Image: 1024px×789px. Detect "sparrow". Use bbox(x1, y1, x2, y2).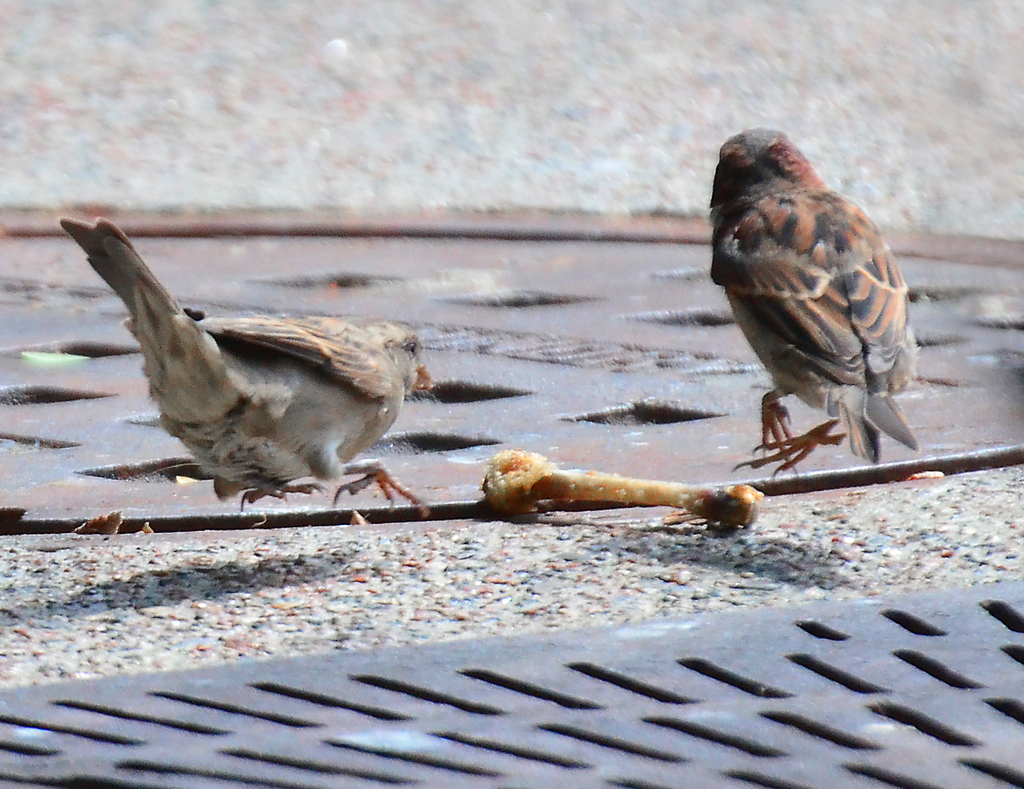
bbox(708, 127, 909, 461).
